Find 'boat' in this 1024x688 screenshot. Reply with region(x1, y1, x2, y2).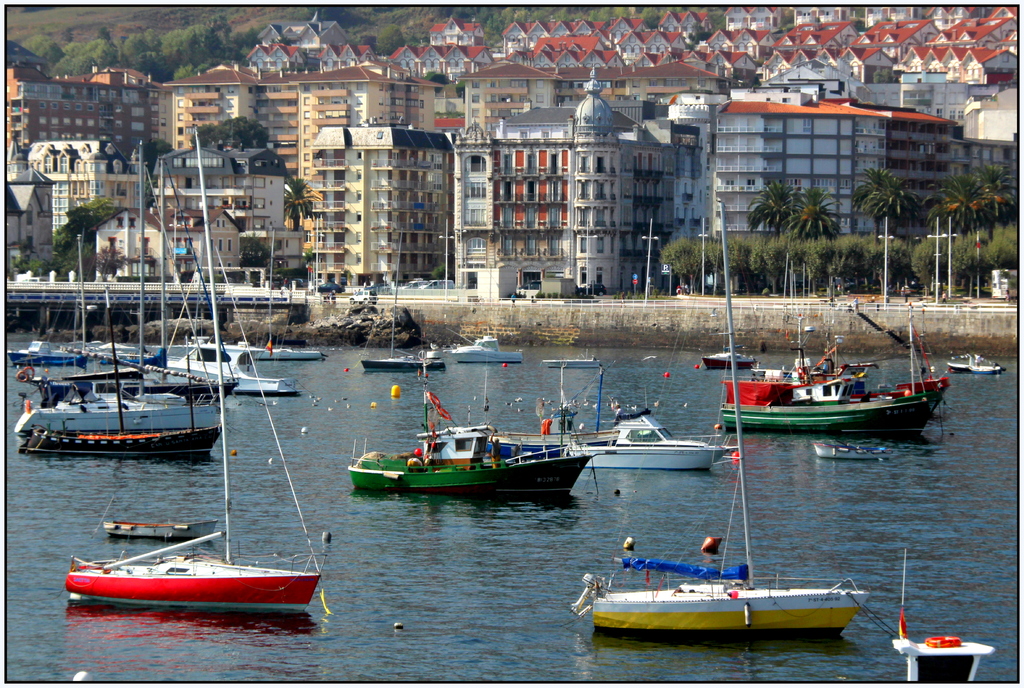
region(343, 413, 621, 507).
